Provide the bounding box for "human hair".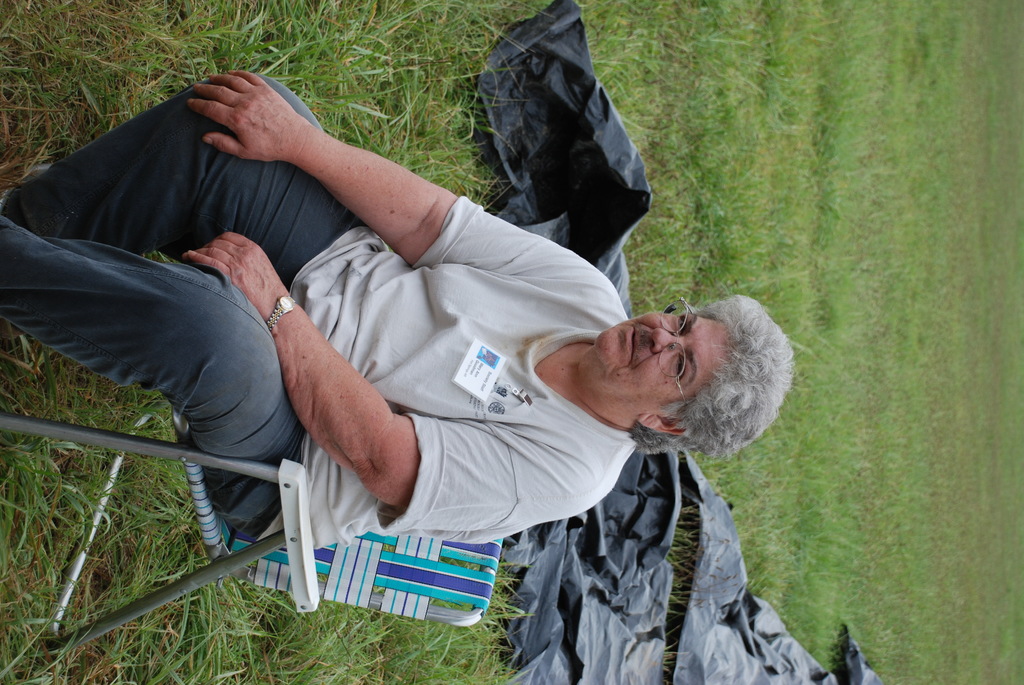
[x1=621, y1=293, x2=795, y2=470].
